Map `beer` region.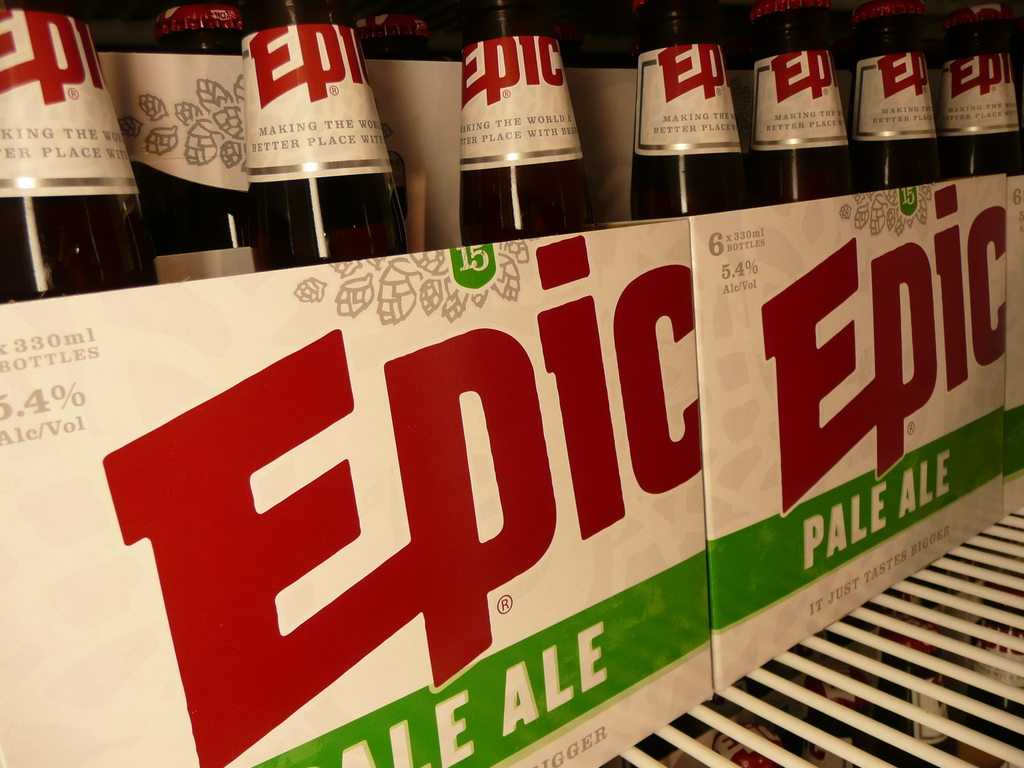
Mapped to detection(462, 0, 609, 241).
